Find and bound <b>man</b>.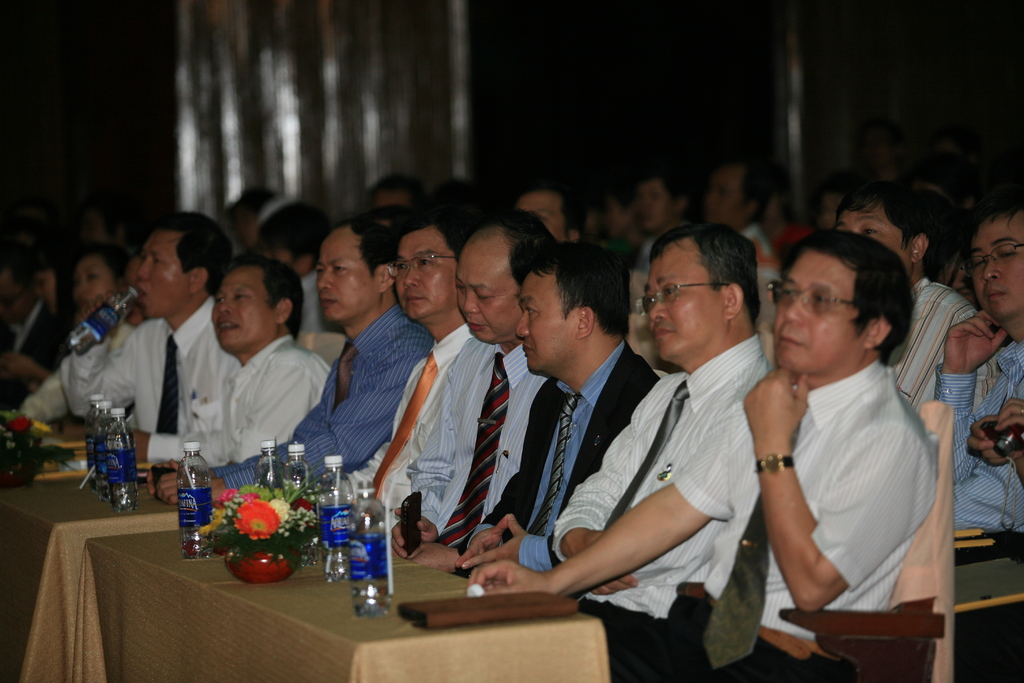
Bound: 467 231 939 682.
